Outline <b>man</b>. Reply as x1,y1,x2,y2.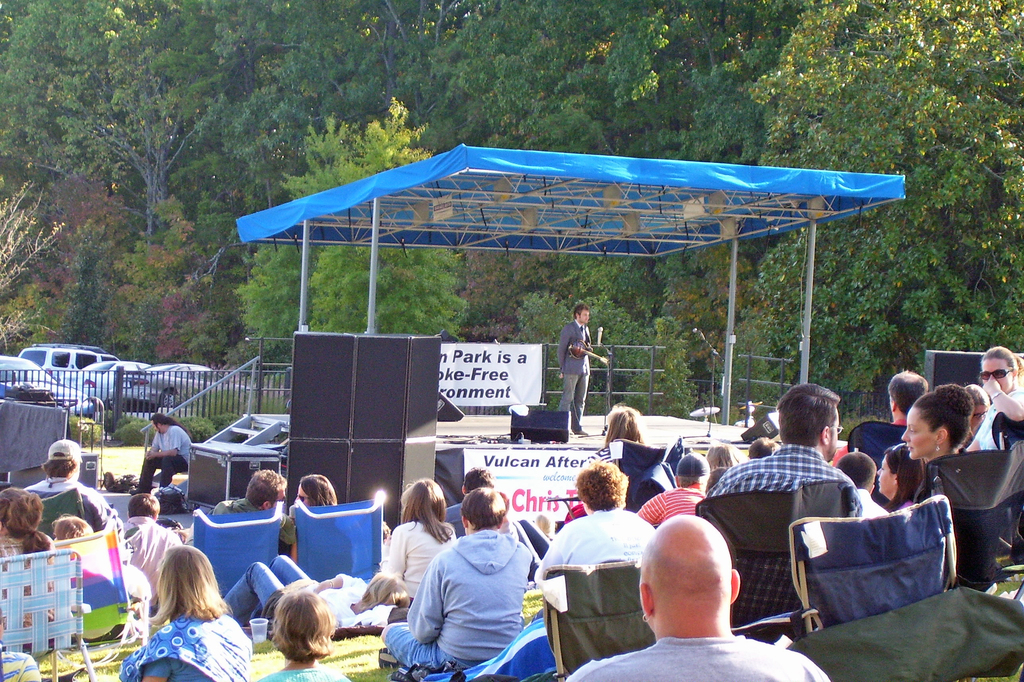
213,471,295,544.
